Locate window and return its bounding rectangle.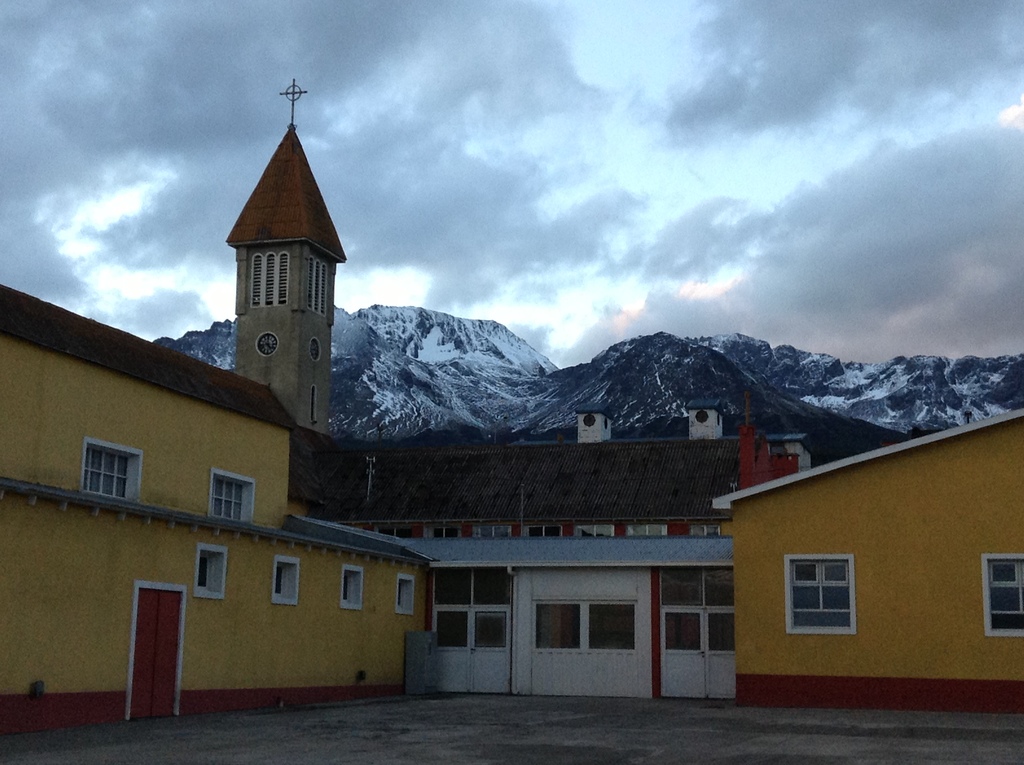
269/555/300/604.
